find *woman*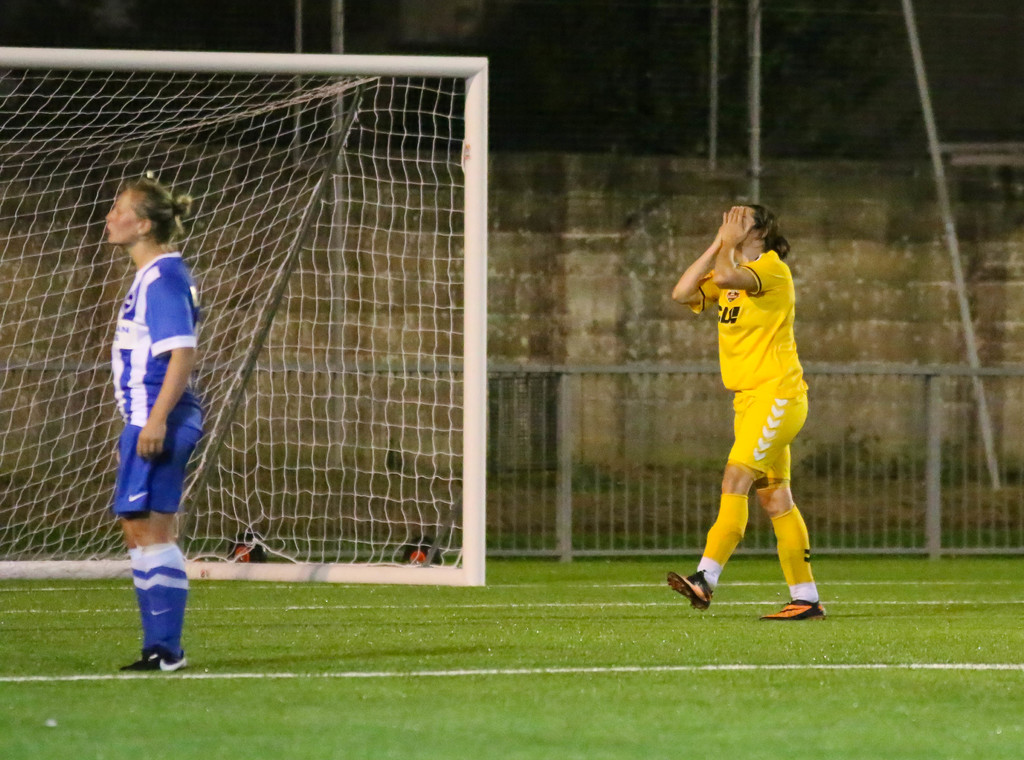
[105, 182, 213, 679]
